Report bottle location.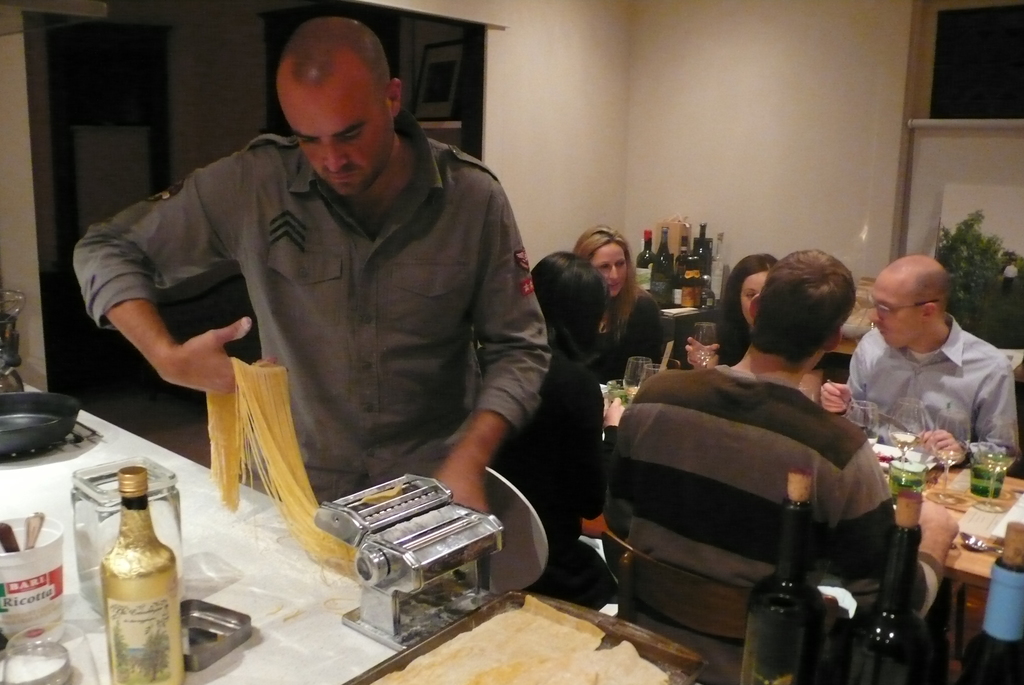
Report: bbox=(675, 234, 689, 277).
